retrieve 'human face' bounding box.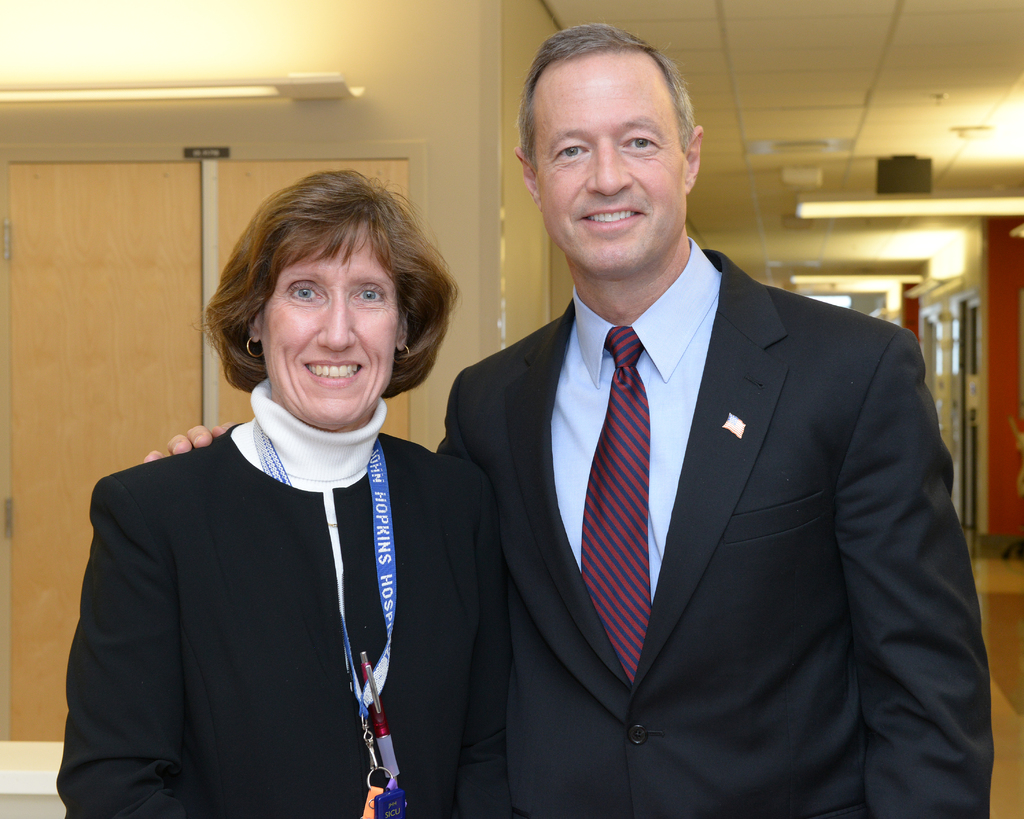
Bounding box: 535/53/685/280.
